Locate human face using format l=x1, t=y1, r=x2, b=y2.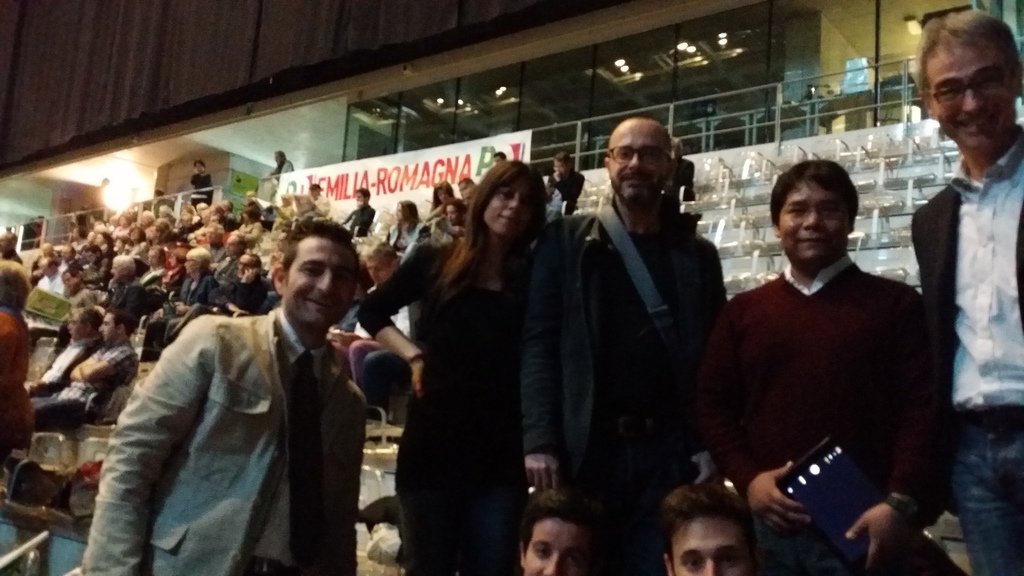
l=609, t=123, r=673, b=200.
